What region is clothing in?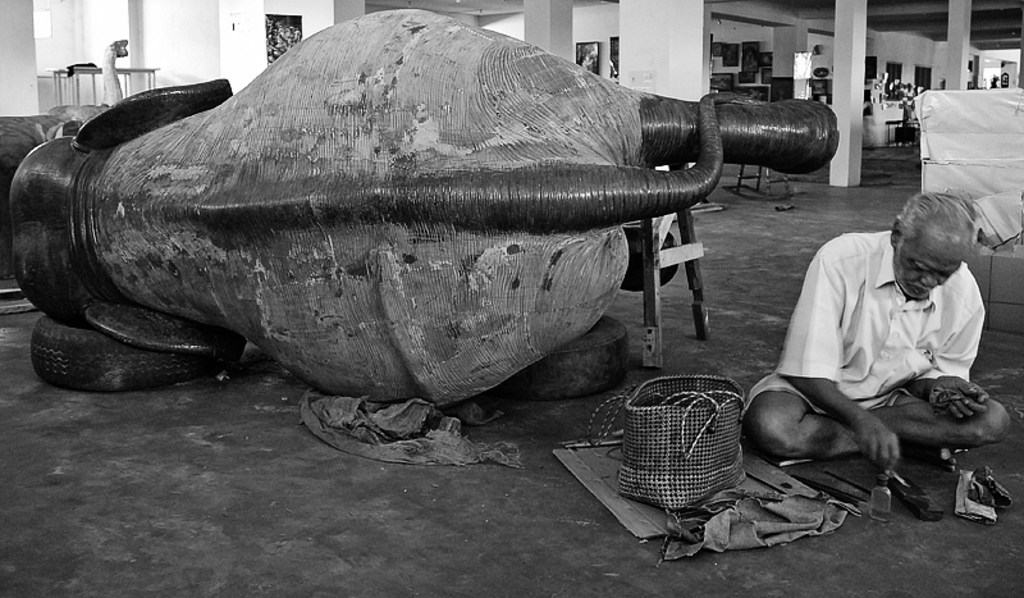
(731,230,983,426).
